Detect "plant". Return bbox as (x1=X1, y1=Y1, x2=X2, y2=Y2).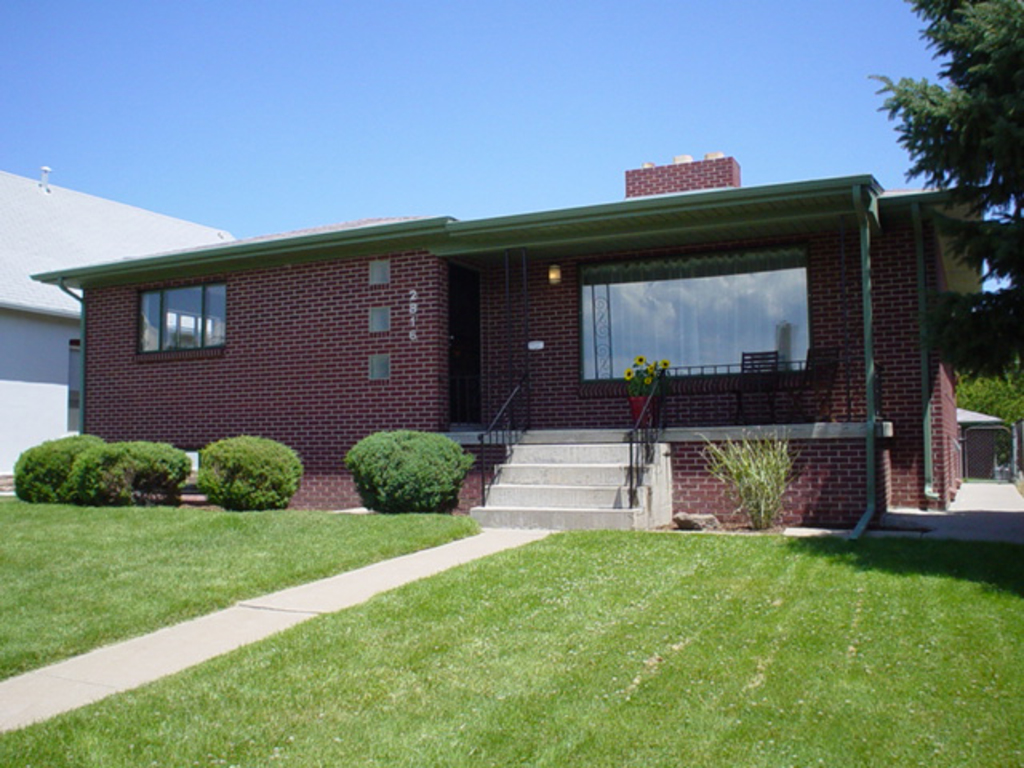
(x1=627, y1=352, x2=672, y2=418).
